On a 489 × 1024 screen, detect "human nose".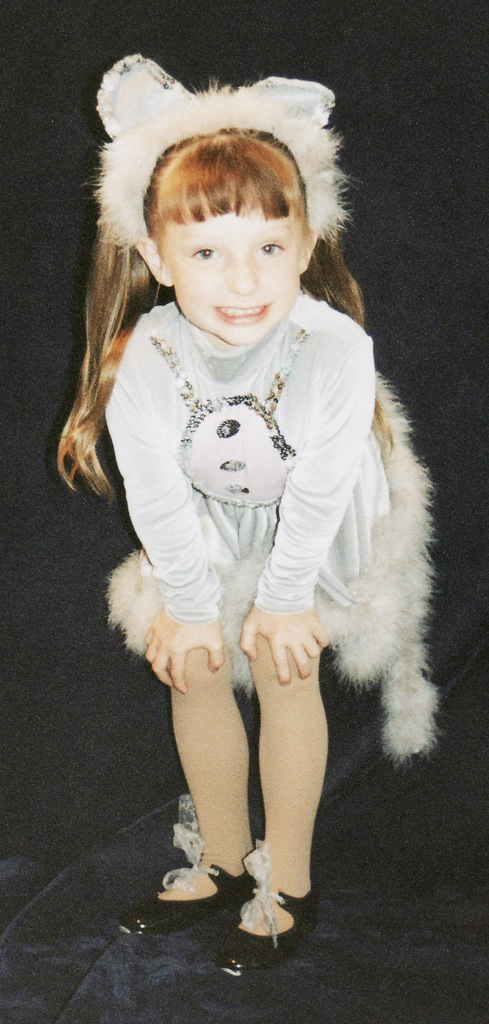
x1=222, y1=244, x2=258, y2=296.
